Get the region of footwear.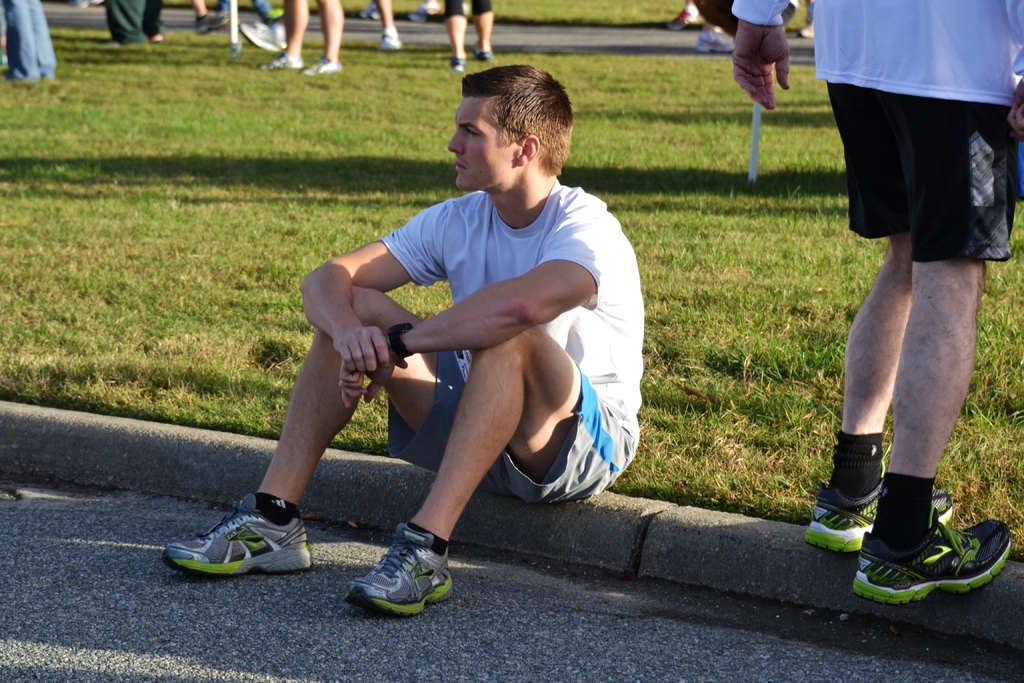
<region>195, 10, 235, 35</region>.
